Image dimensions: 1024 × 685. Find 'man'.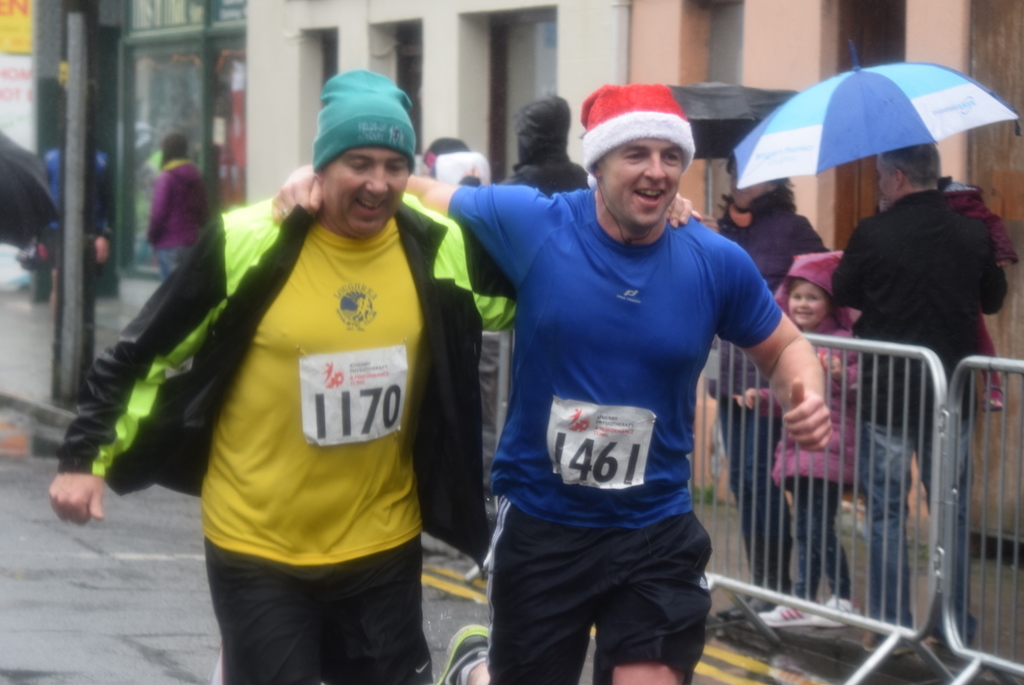
504:92:587:198.
